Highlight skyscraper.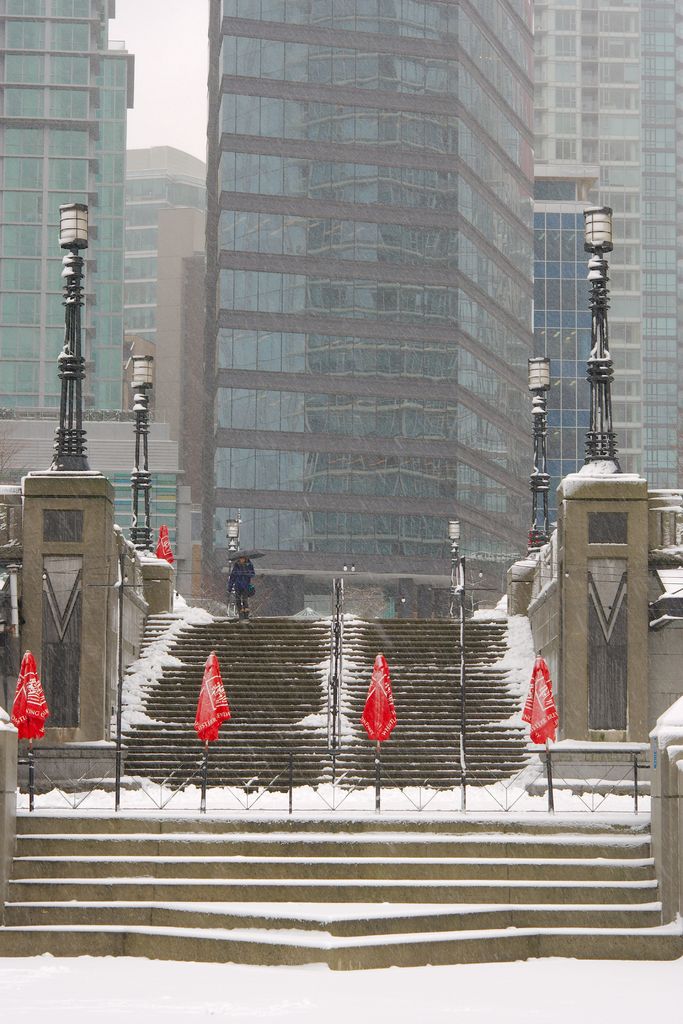
Highlighted region: box(0, 0, 176, 574).
